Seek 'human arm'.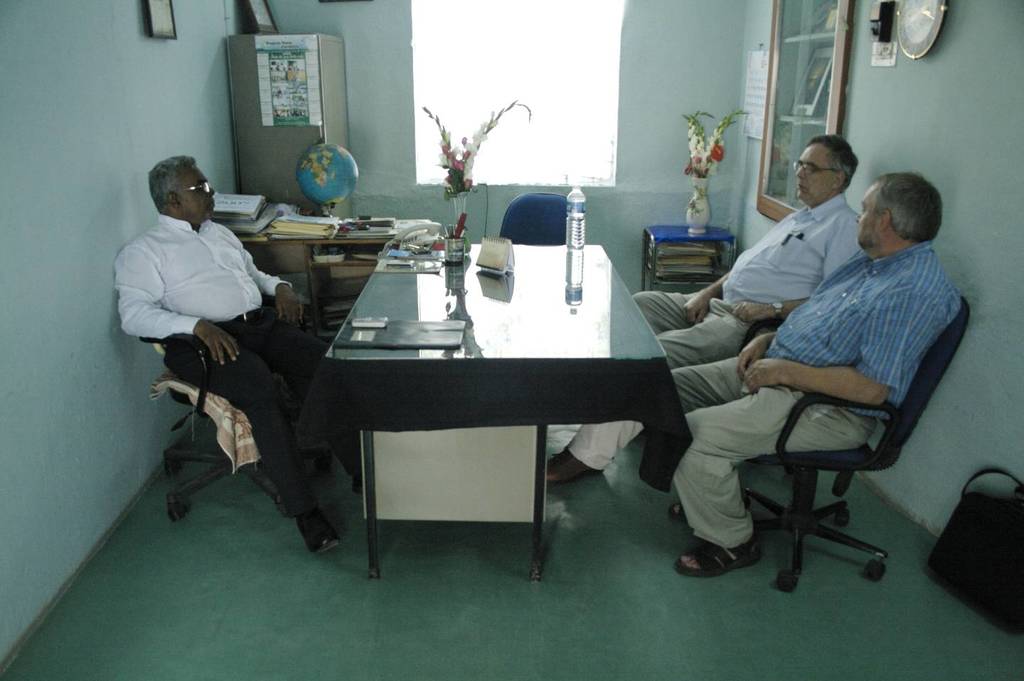
l=229, t=225, r=306, b=328.
